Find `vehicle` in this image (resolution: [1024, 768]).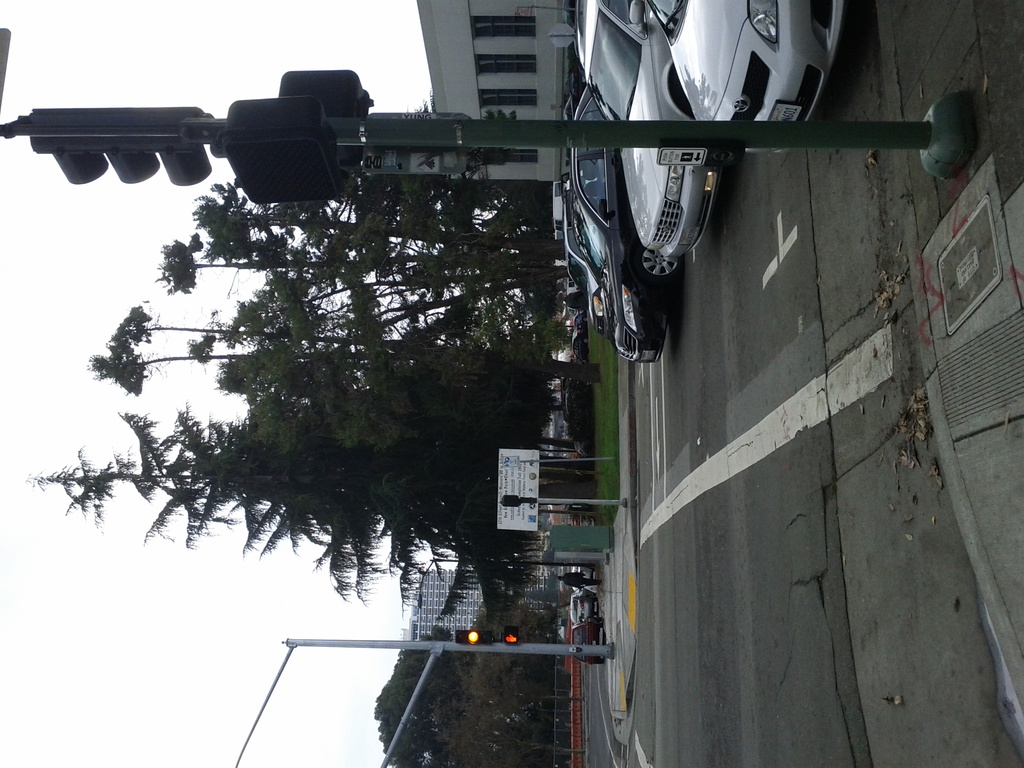
572 78 684 362.
